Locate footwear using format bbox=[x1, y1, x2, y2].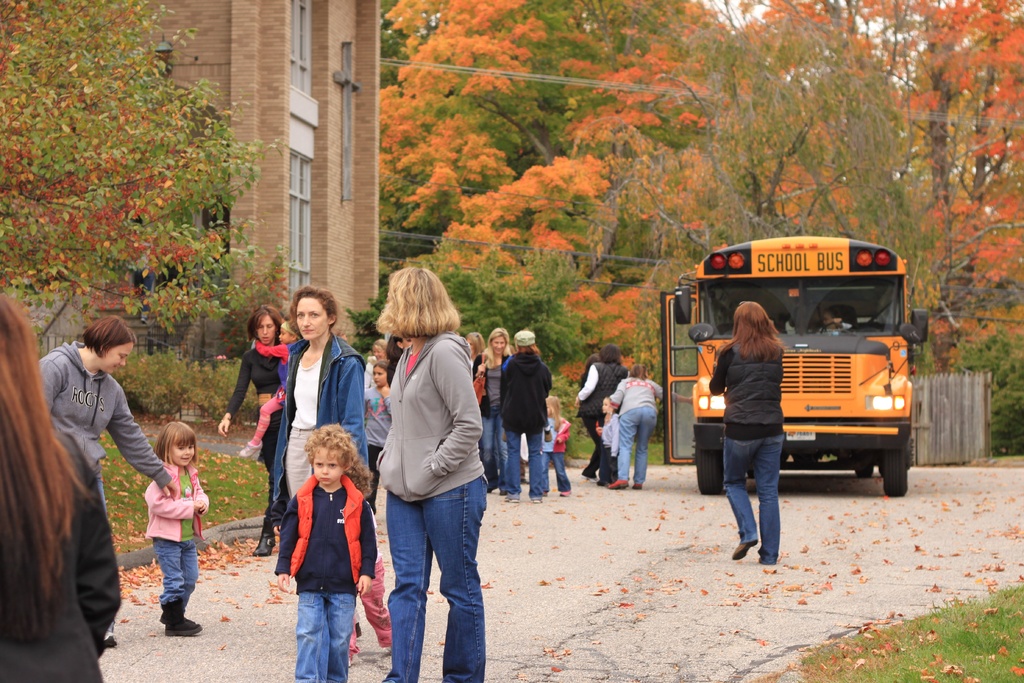
bbox=[508, 498, 518, 504].
